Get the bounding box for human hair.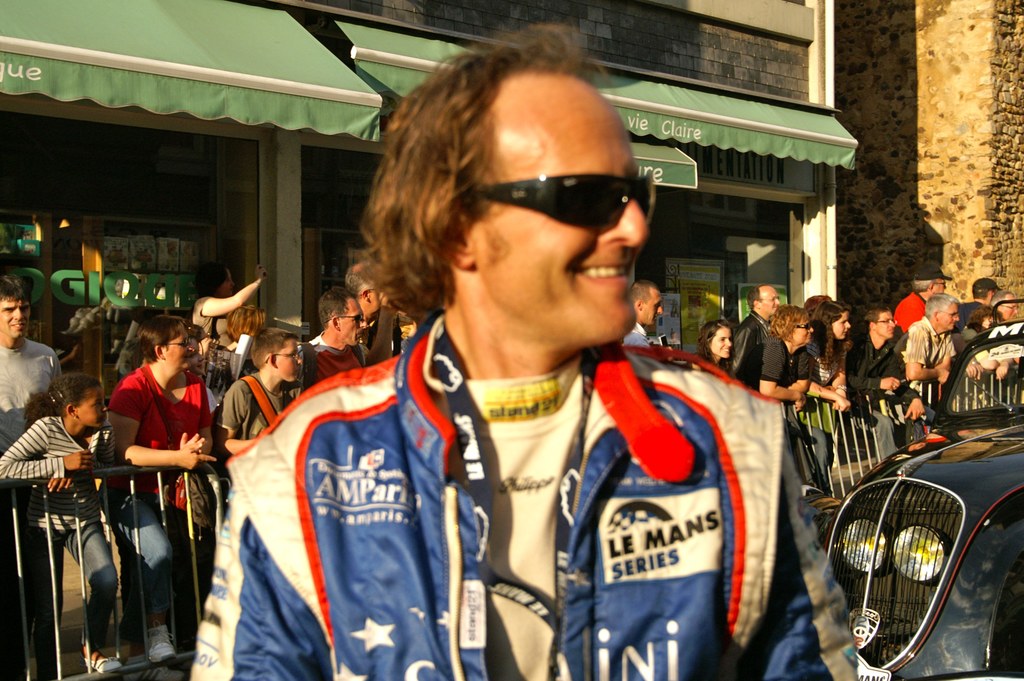
BBox(0, 269, 33, 303).
